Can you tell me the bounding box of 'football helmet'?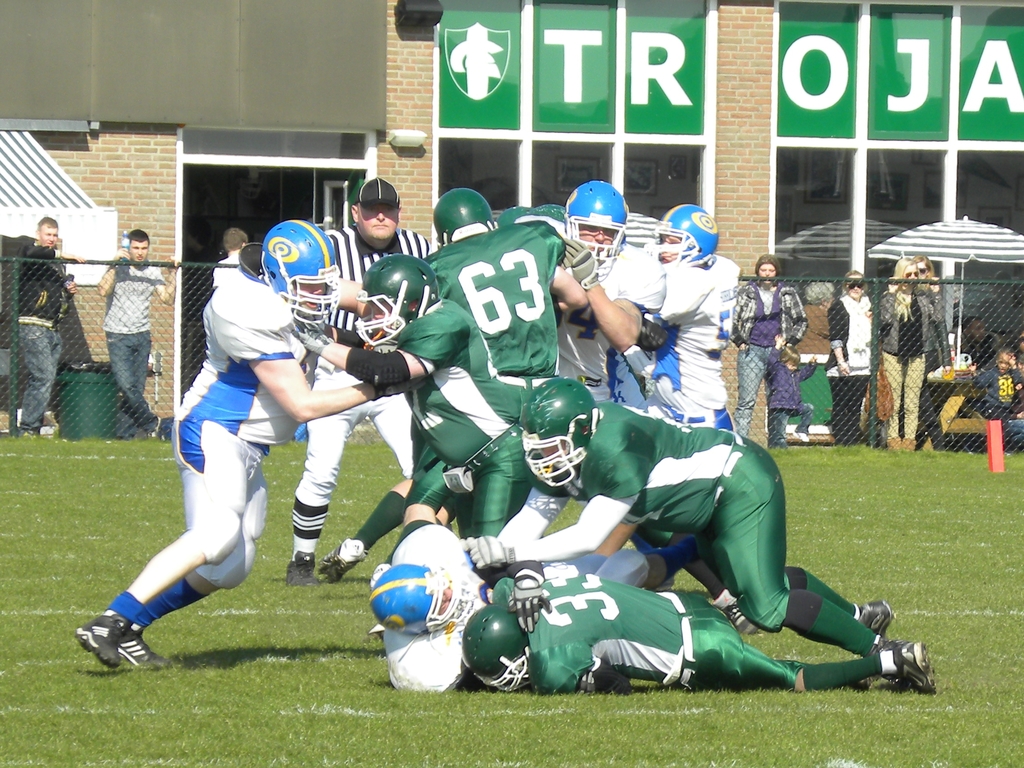
box(560, 175, 636, 267).
